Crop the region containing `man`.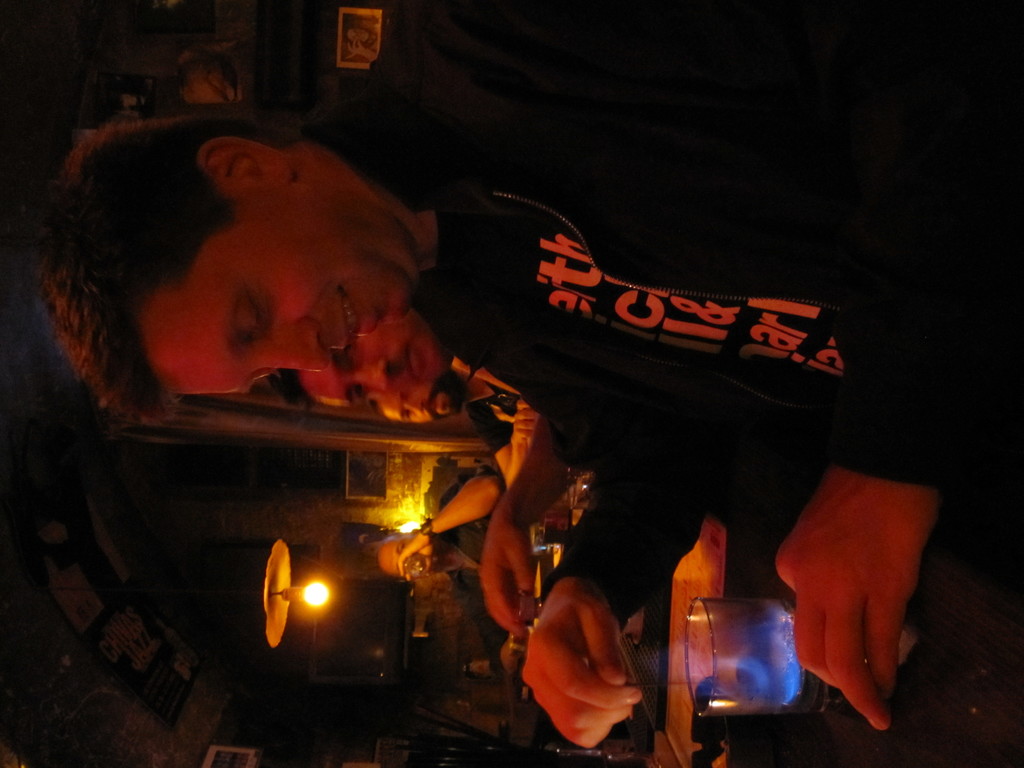
Crop region: {"x1": 283, "y1": 311, "x2": 524, "y2": 413}.
